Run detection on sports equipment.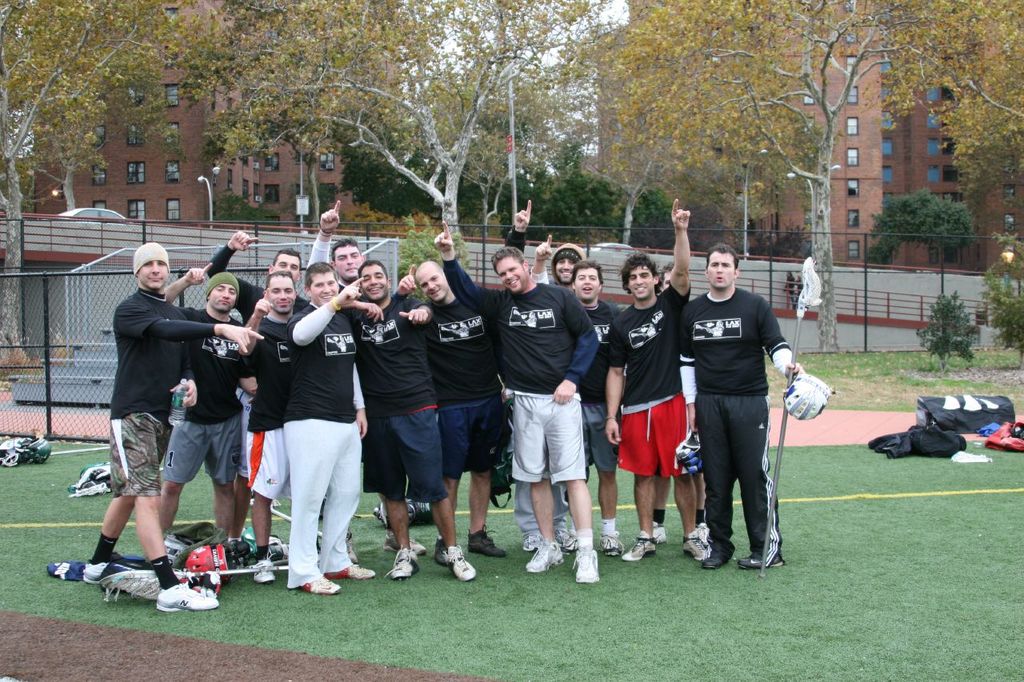
Result: [left=296, top=570, right=344, bottom=598].
